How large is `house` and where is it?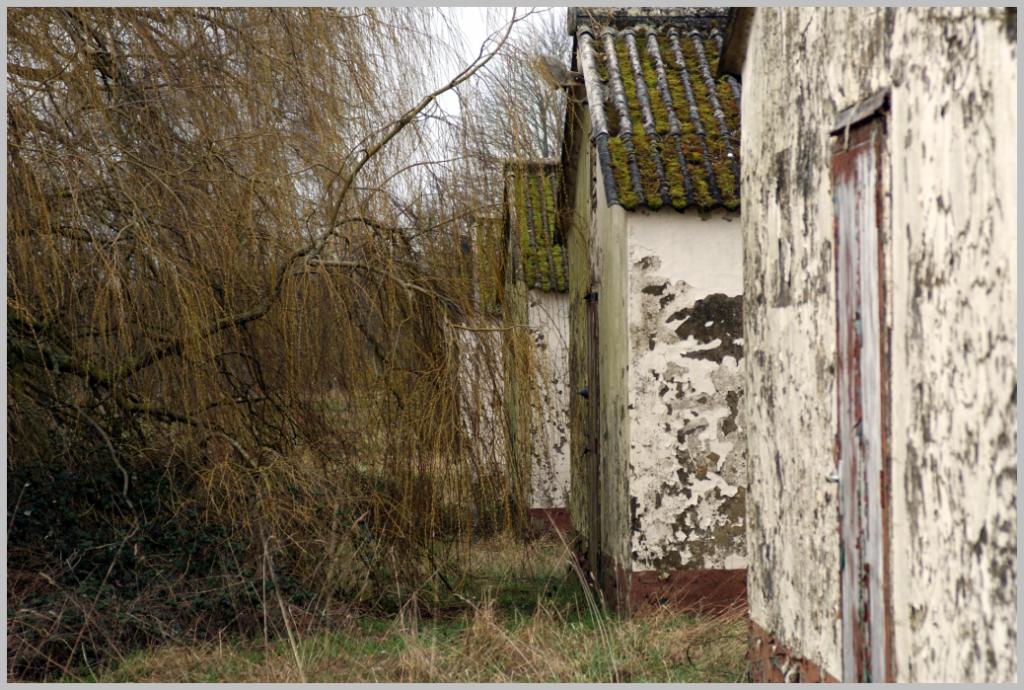
Bounding box: [left=707, top=0, right=1023, bottom=689].
